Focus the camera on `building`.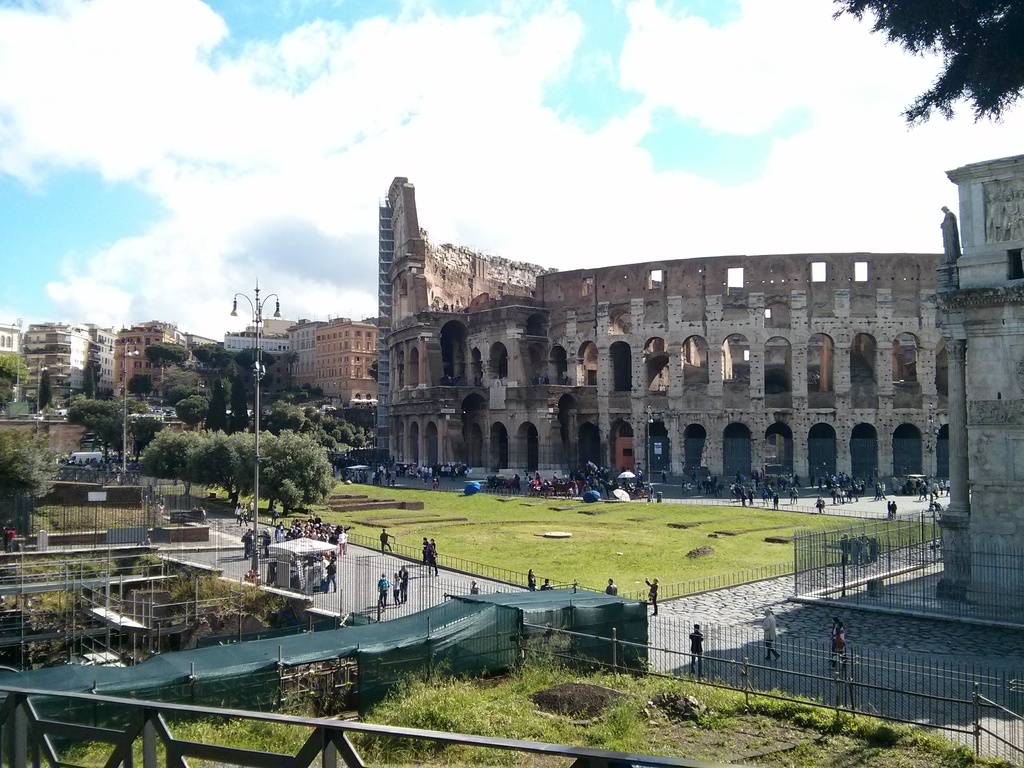
Focus region: [267, 314, 379, 437].
